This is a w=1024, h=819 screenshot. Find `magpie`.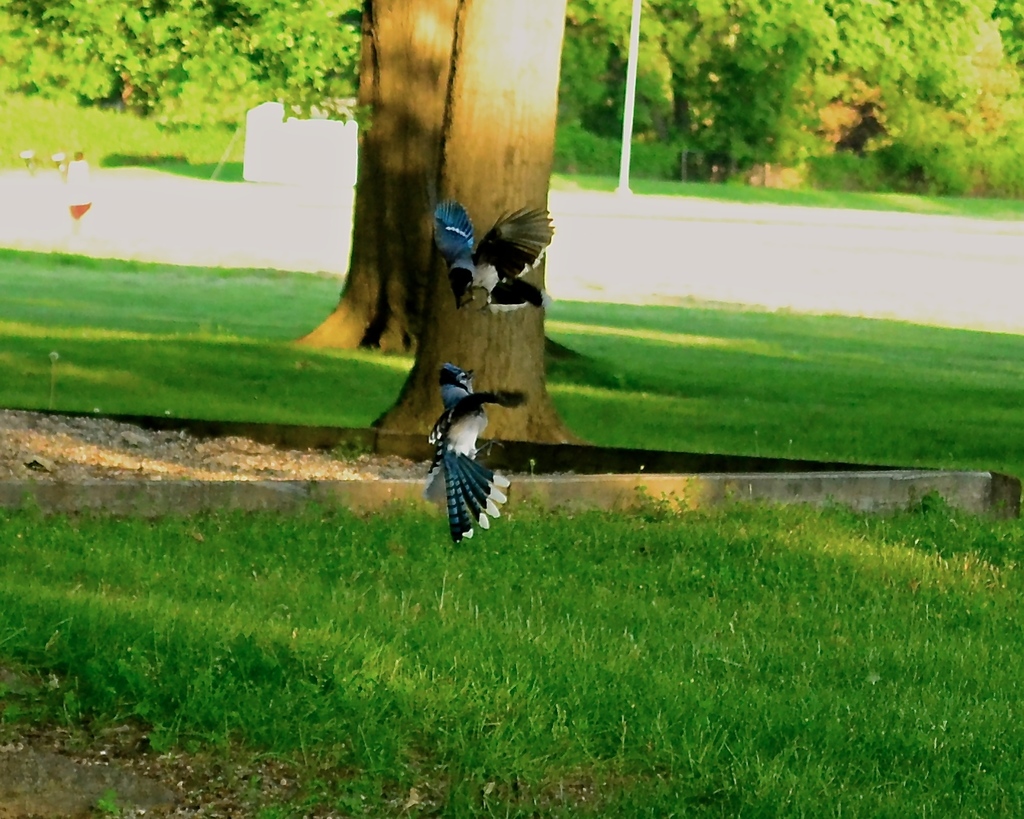
Bounding box: crop(429, 365, 530, 543).
